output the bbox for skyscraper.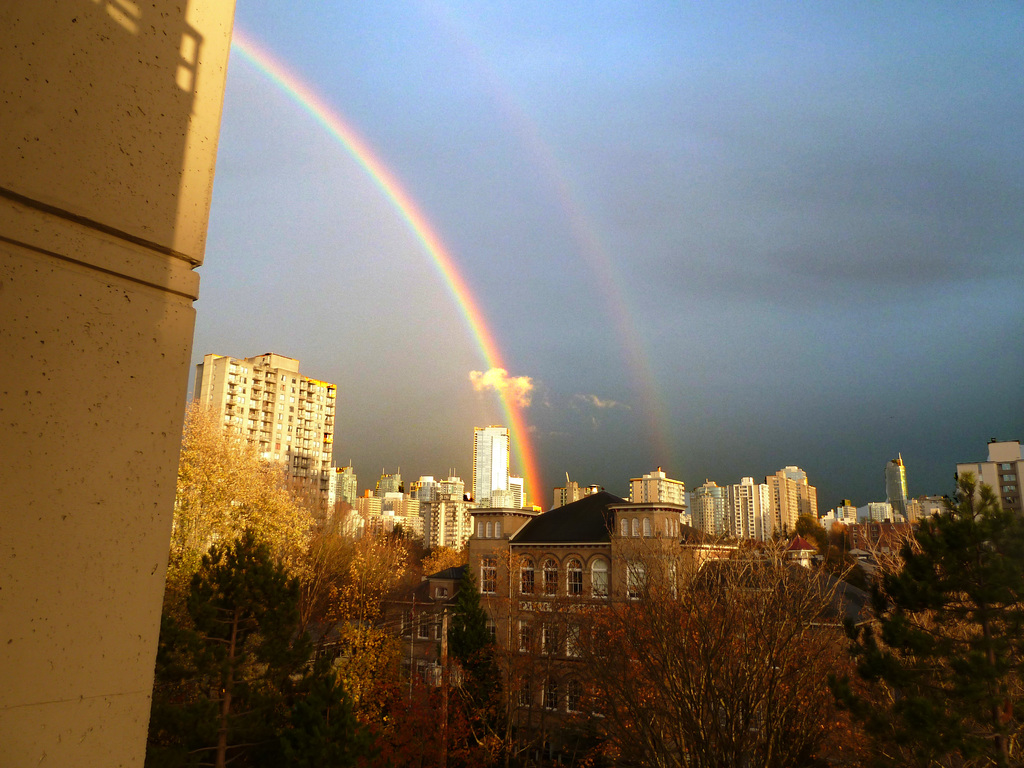
bbox=(549, 478, 602, 500).
